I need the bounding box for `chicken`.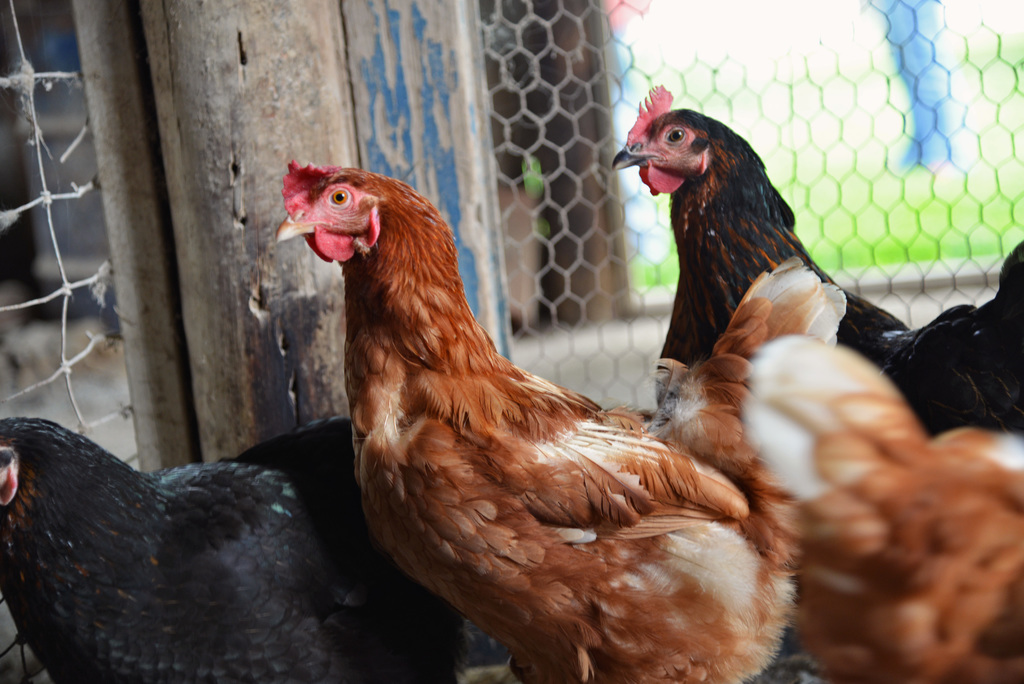
Here it is: (293,138,833,665).
